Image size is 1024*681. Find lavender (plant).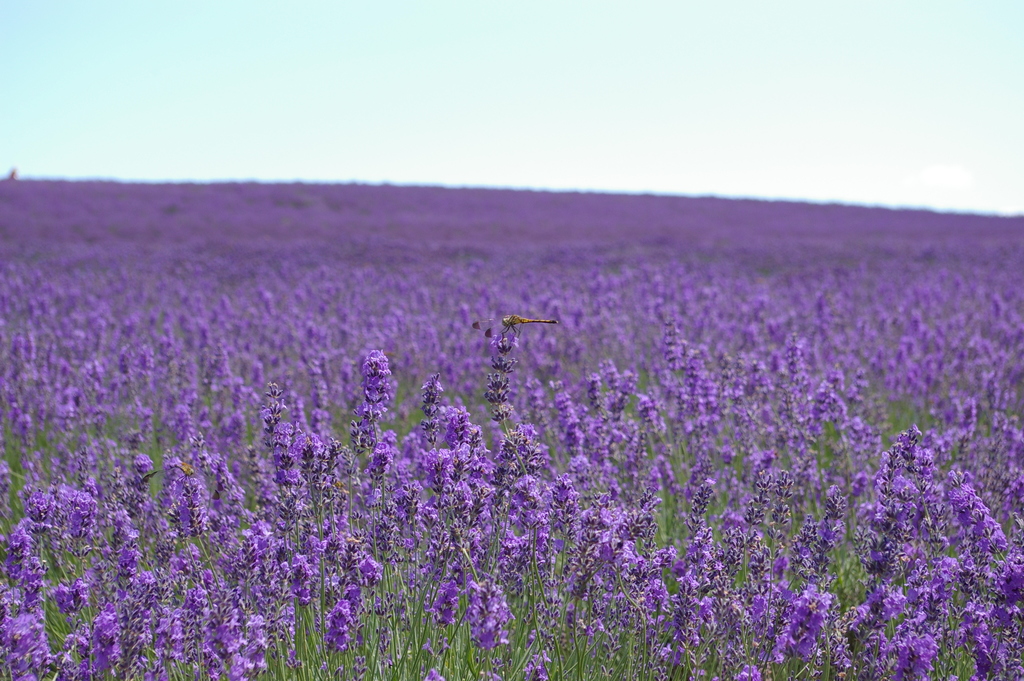
(x1=362, y1=440, x2=391, y2=553).
